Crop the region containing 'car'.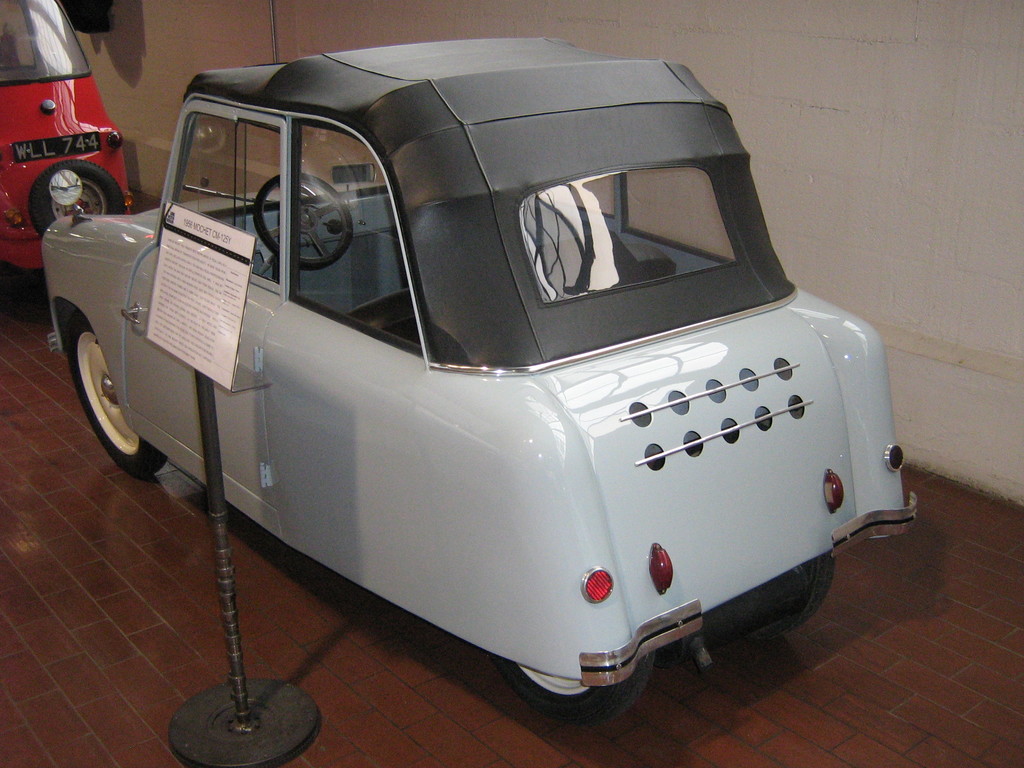
Crop region: [0, 0, 135, 286].
